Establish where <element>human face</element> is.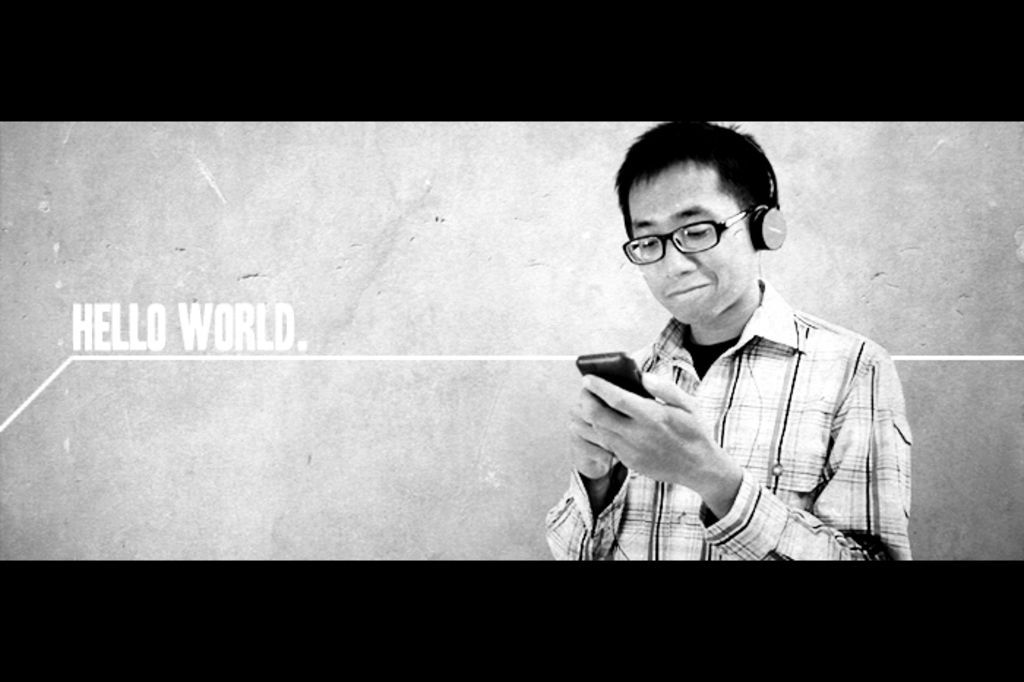
Established at bbox(622, 157, 753, 318).
